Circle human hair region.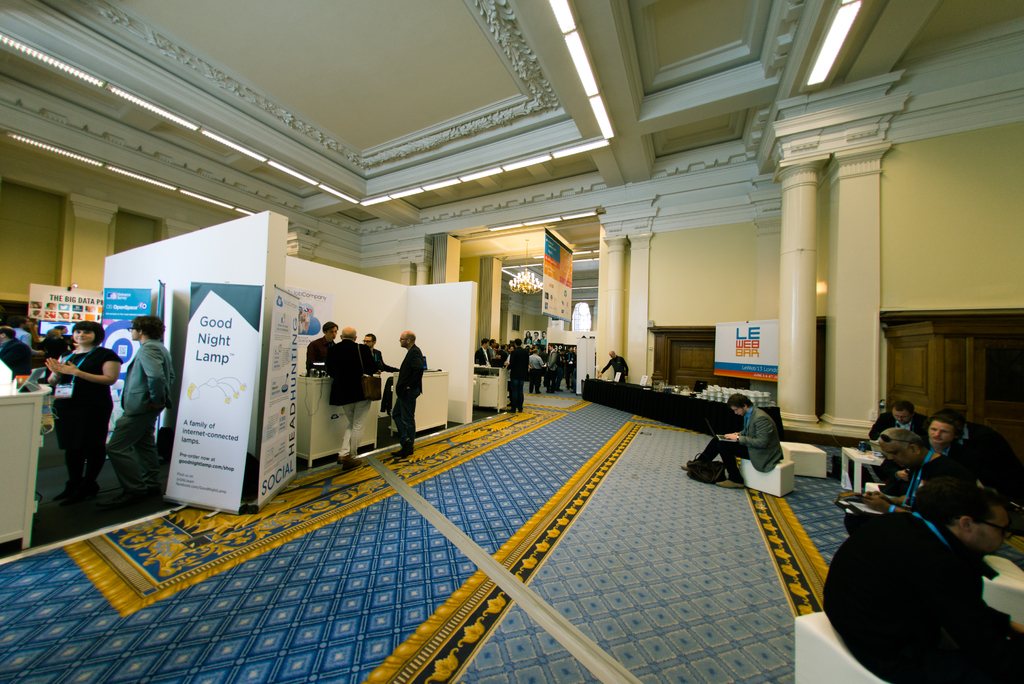
Region: <region>905, 476, 1009, 532</region>.
